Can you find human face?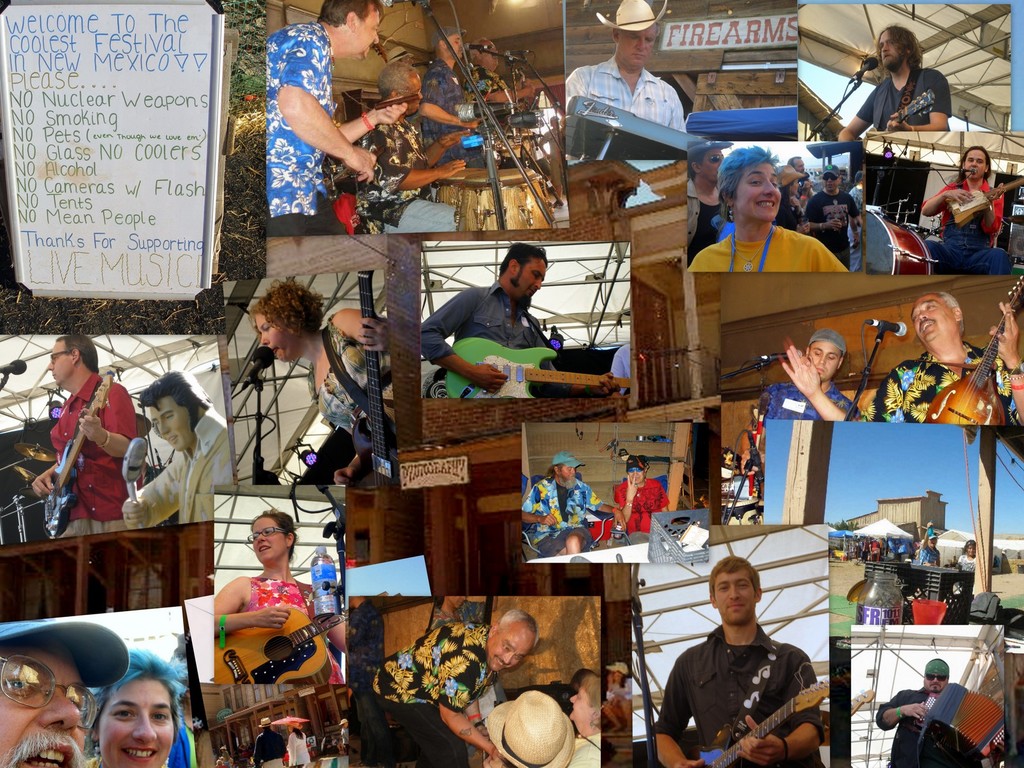
Yes, bounding box: [x1=0, y1=638, x2=89, y2=767].
